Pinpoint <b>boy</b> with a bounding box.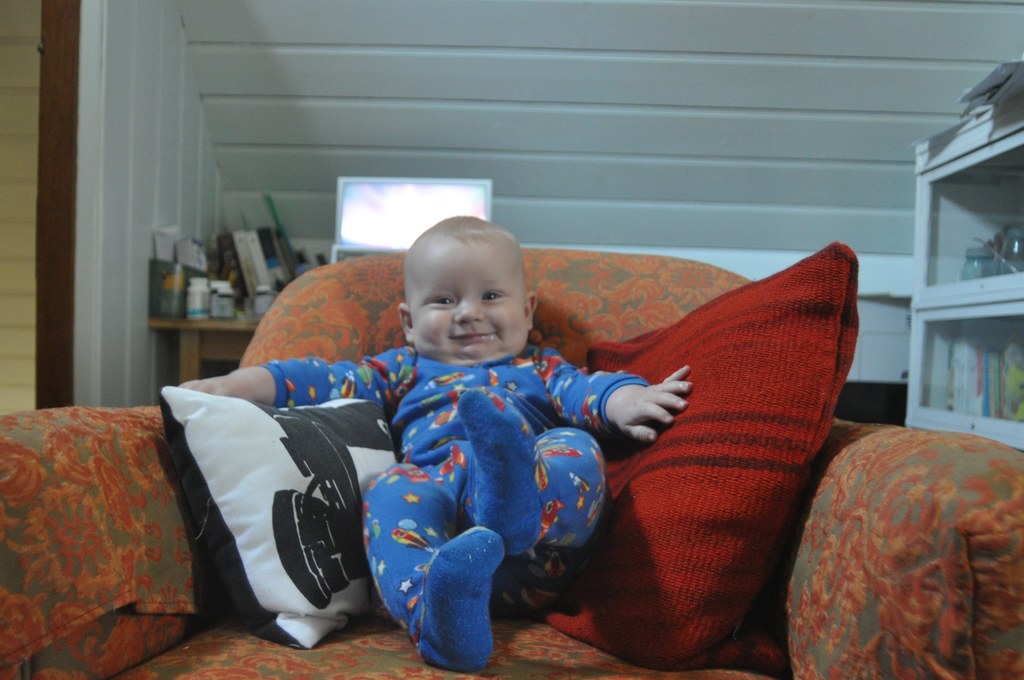
bbox=[297, 232, 633, 647].
